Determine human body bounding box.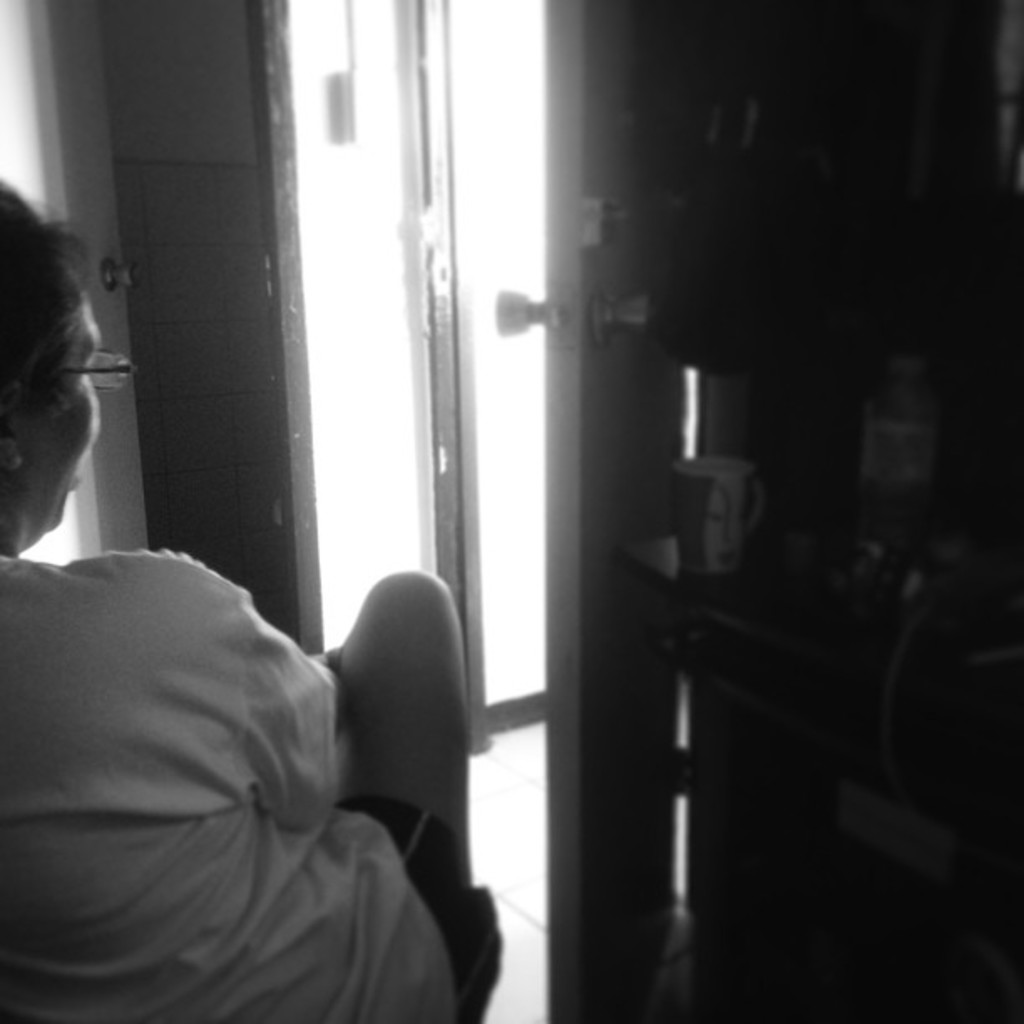
Determined: Rect(0, 186, 497, 1022).
